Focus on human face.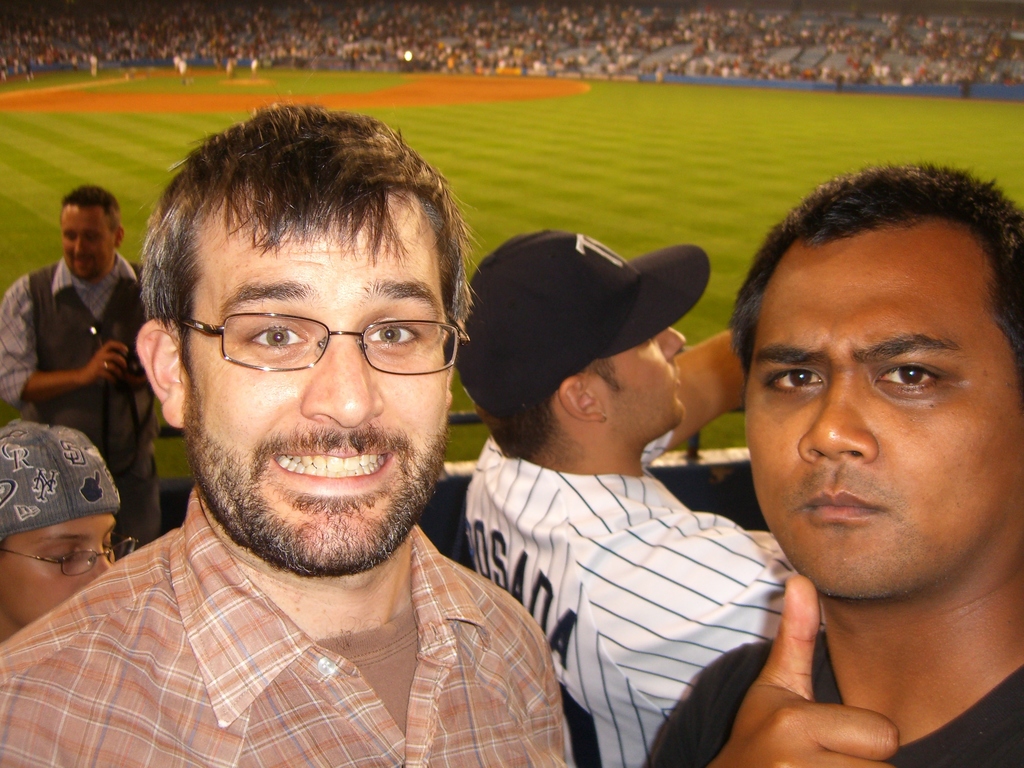
Focused at x1=185 y1=204 x2=448 y2=574.
